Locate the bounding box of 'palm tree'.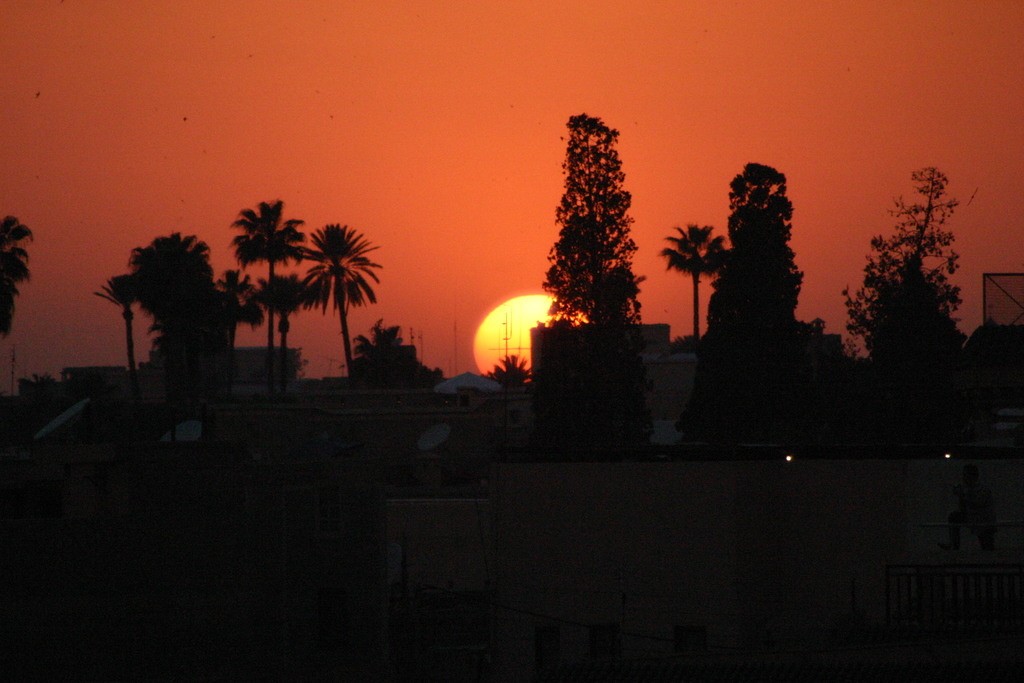
Bounding box: select_region(488, 352, 528, 431).
